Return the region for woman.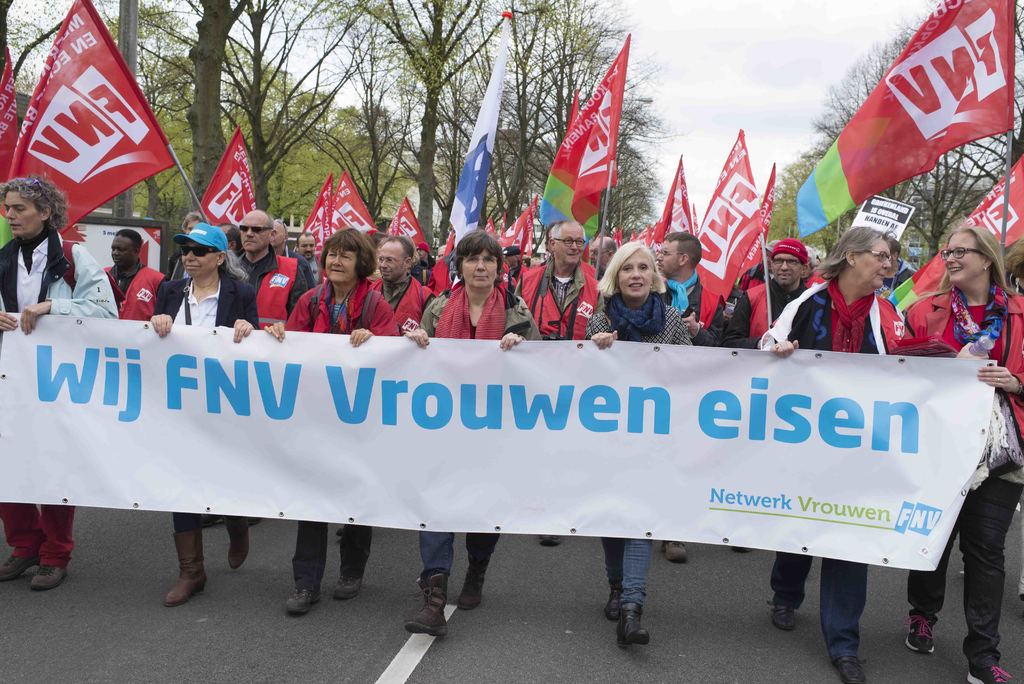
{"left": 259, "top": 226, "right": 397, "bottom": 612}.
